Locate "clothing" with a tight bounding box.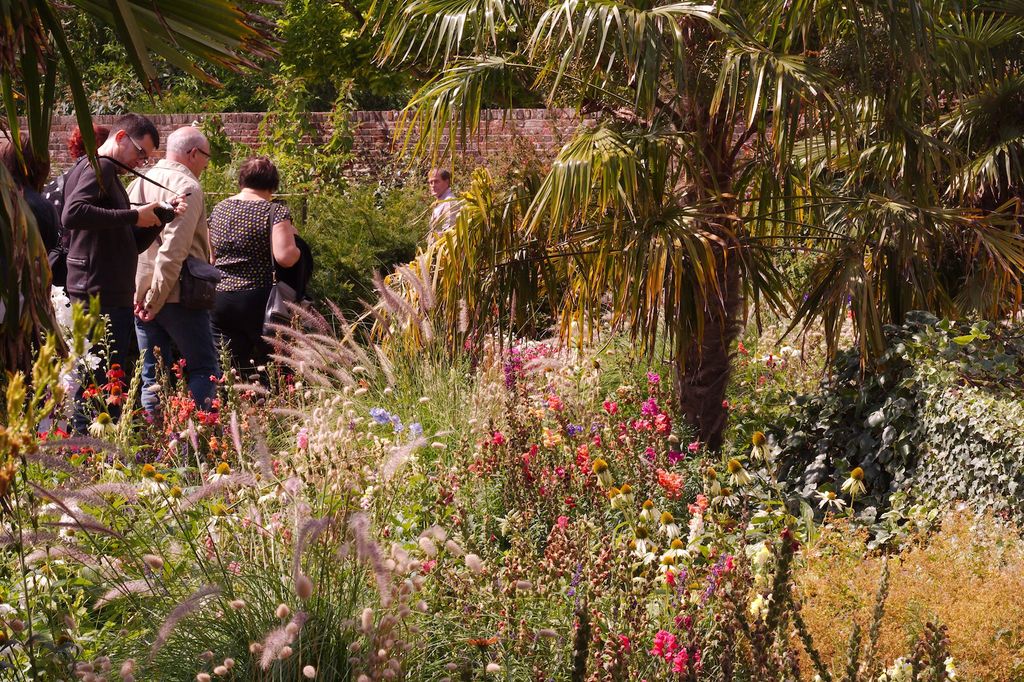
206:180:300:389.
